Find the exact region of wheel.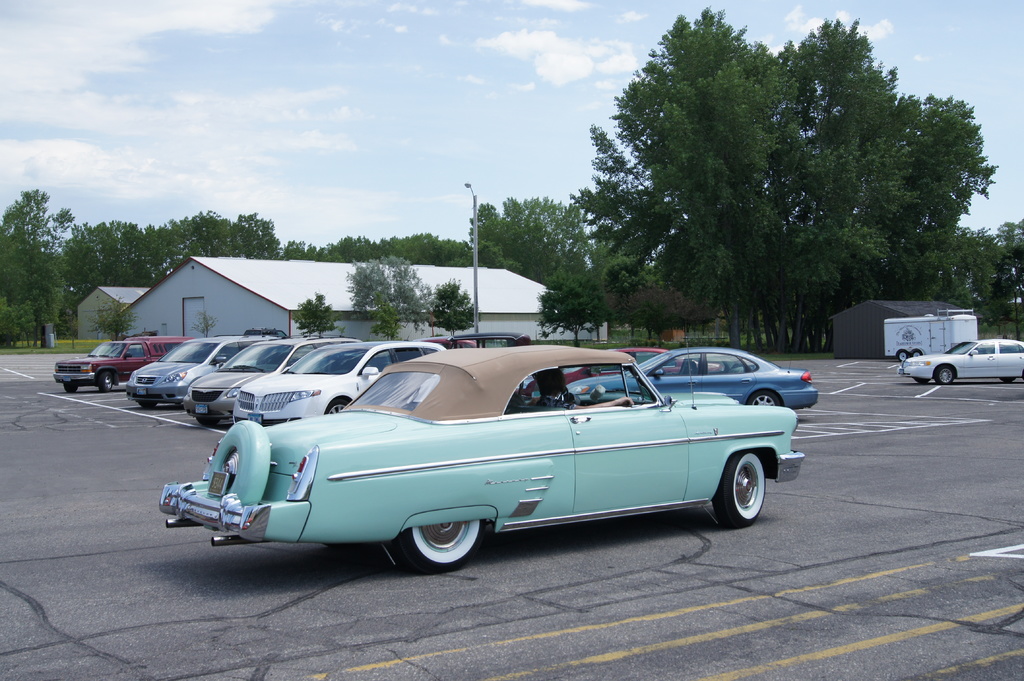
Exact region: x1=376, y1=515, x2=490, y2=583.
